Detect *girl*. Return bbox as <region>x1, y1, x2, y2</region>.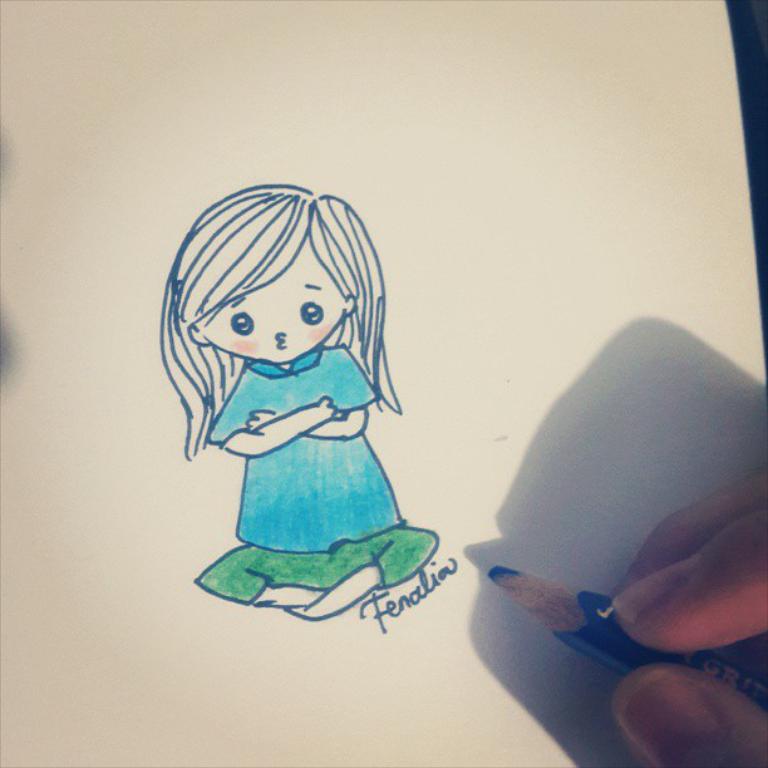
<region>157, 184, 443, 617</region>.
